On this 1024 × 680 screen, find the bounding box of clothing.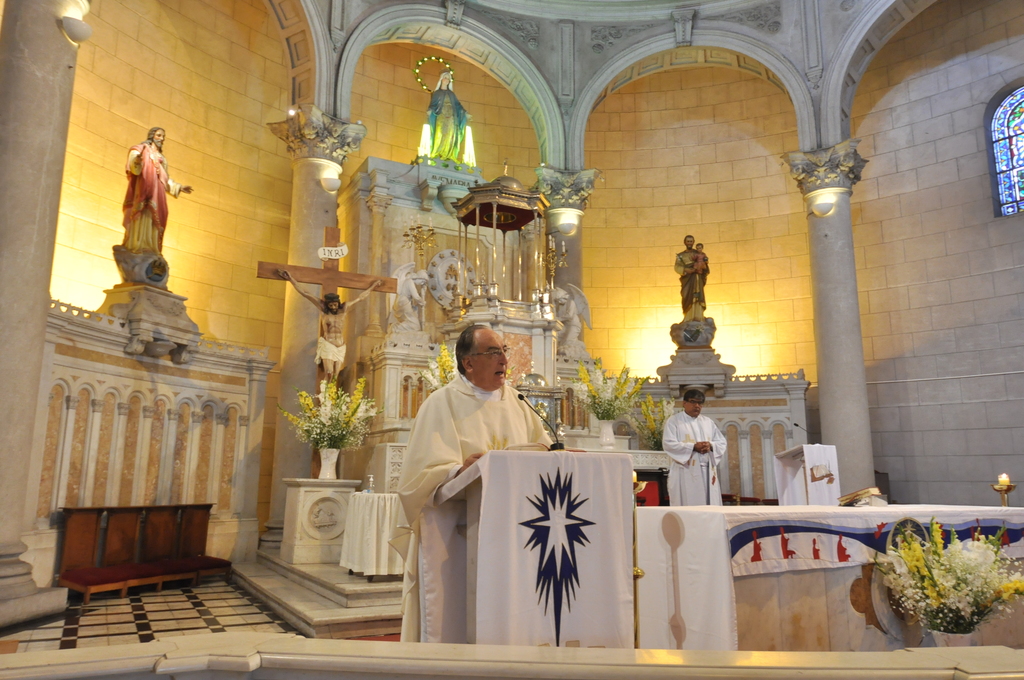
Bounding box: {"left": 418, "top": 86, "right": 474, "bottom": 170}.
